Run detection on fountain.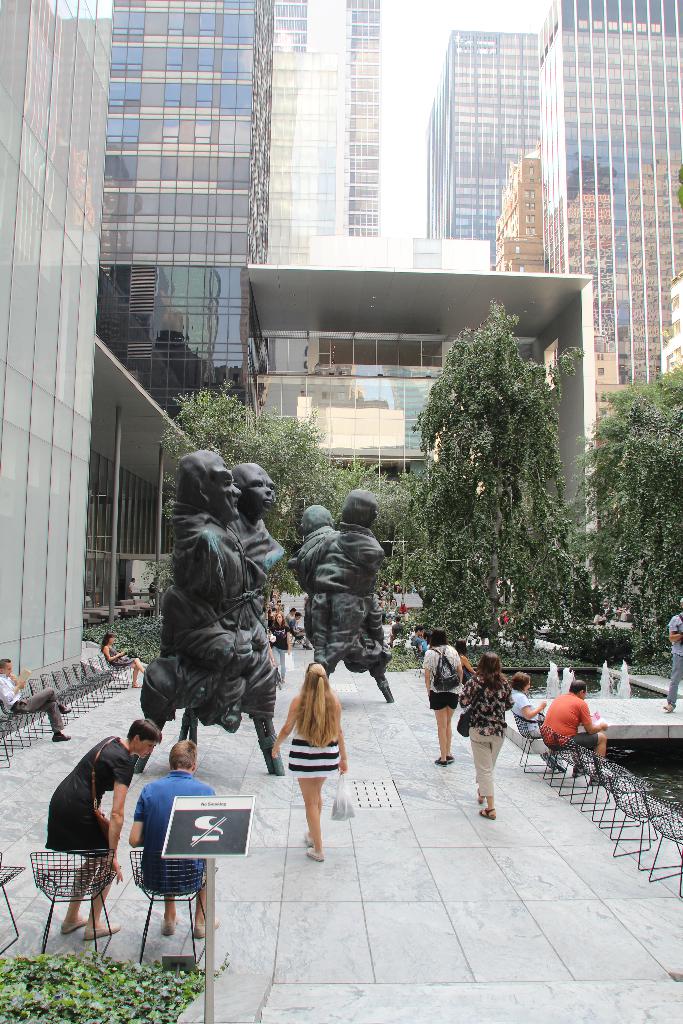
Result: detection(472, 649, 682, 739).
